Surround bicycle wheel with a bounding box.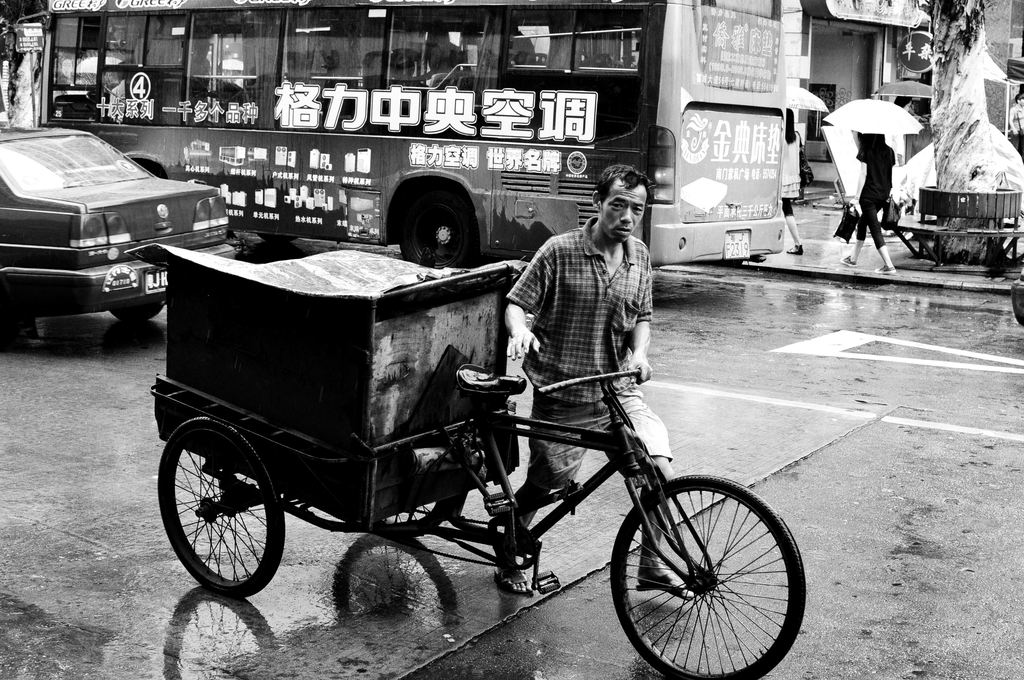
(x1=163, y1=415, x2=280, y2=606).
